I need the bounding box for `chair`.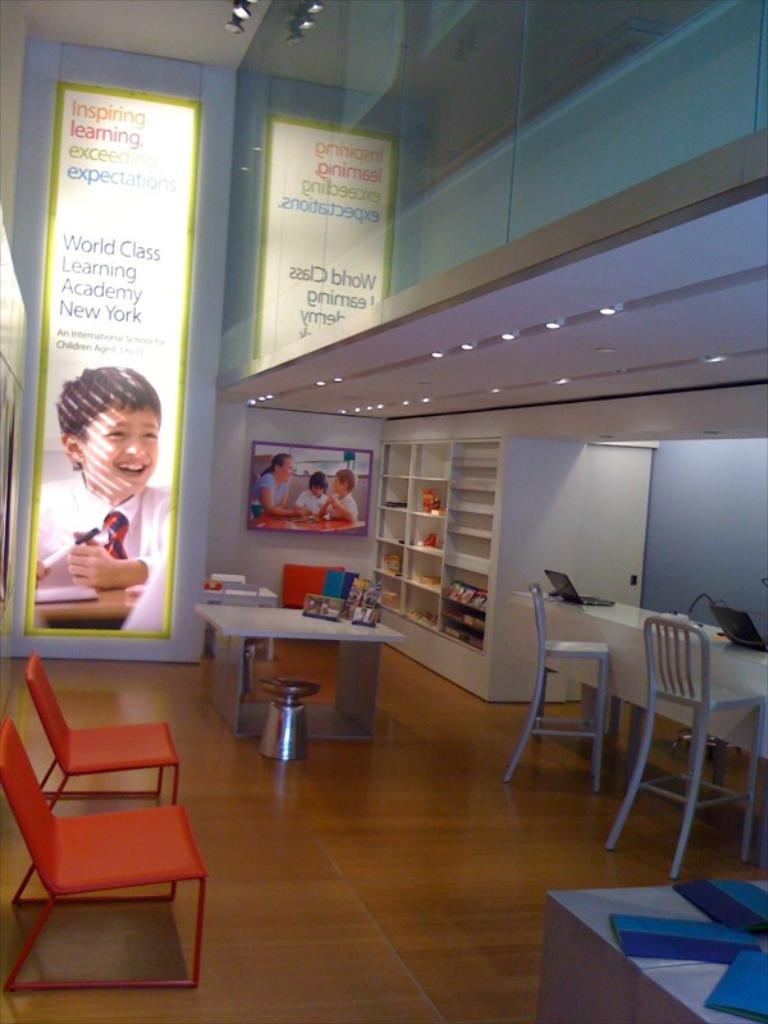
Here it is: (left=3, top=713, right=210, bottom=996).
